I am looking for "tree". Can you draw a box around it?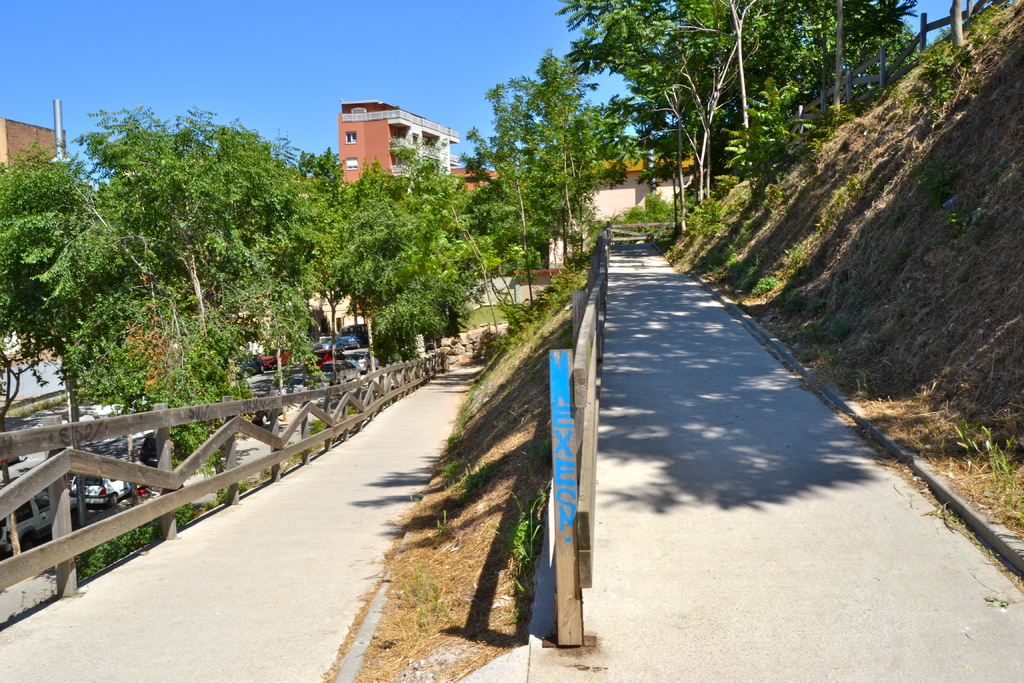
Sure, the bounding box is (0, 138, 85, 425).
